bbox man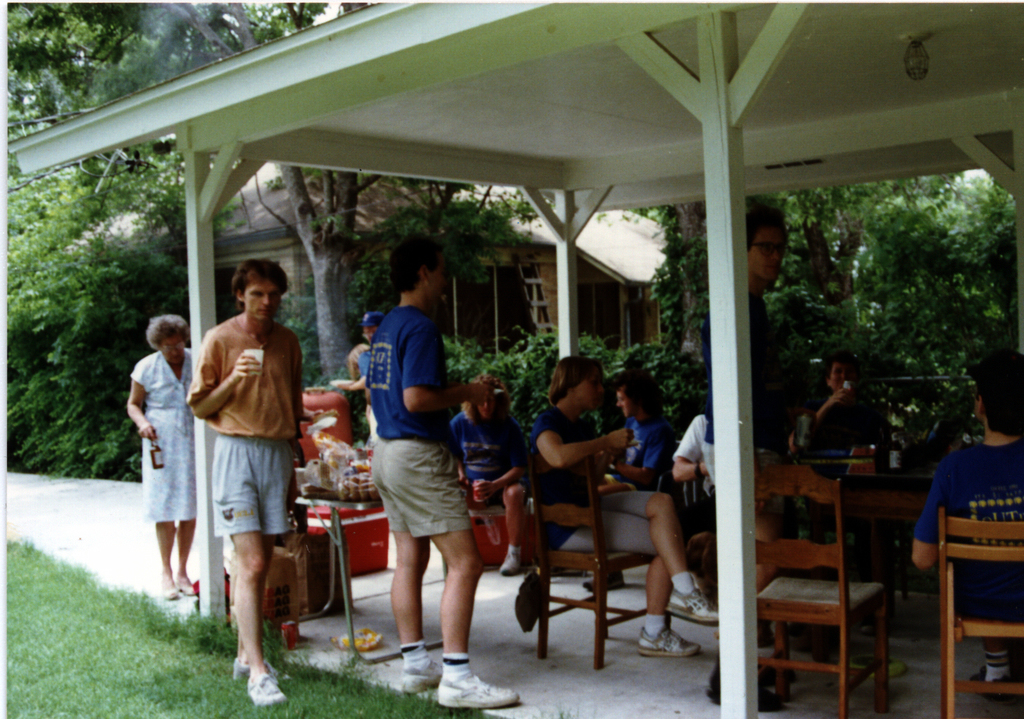
(left=698, top=199, right=816, bottom=713)
